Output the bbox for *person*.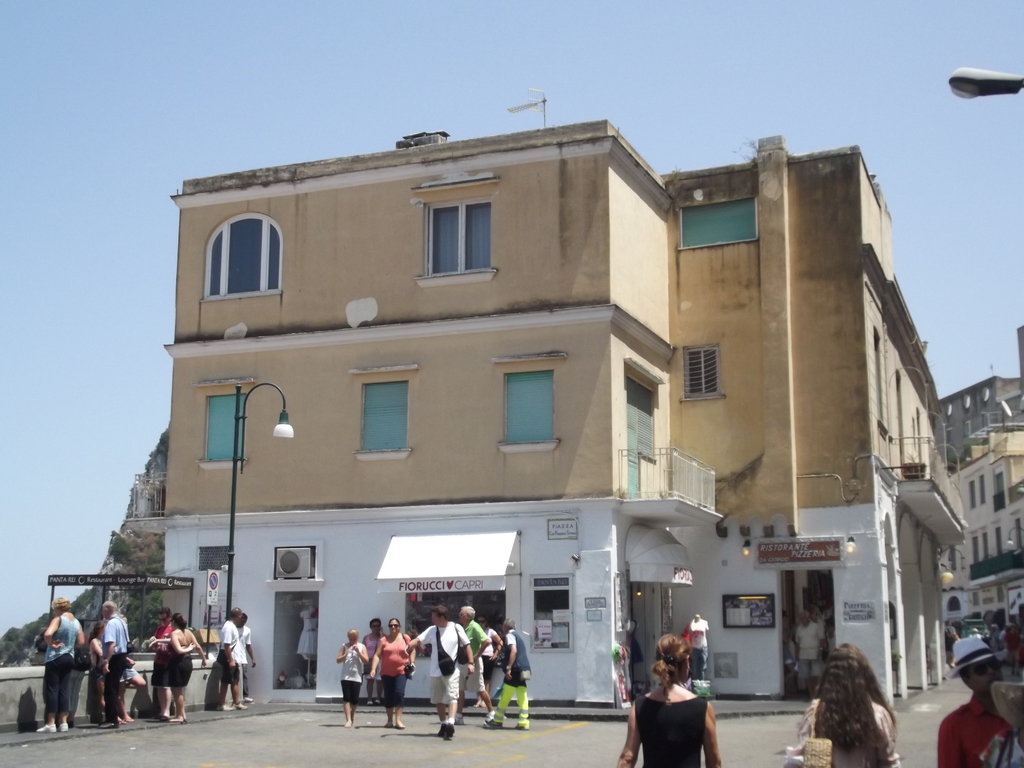
[641, 644, 714, 764].
